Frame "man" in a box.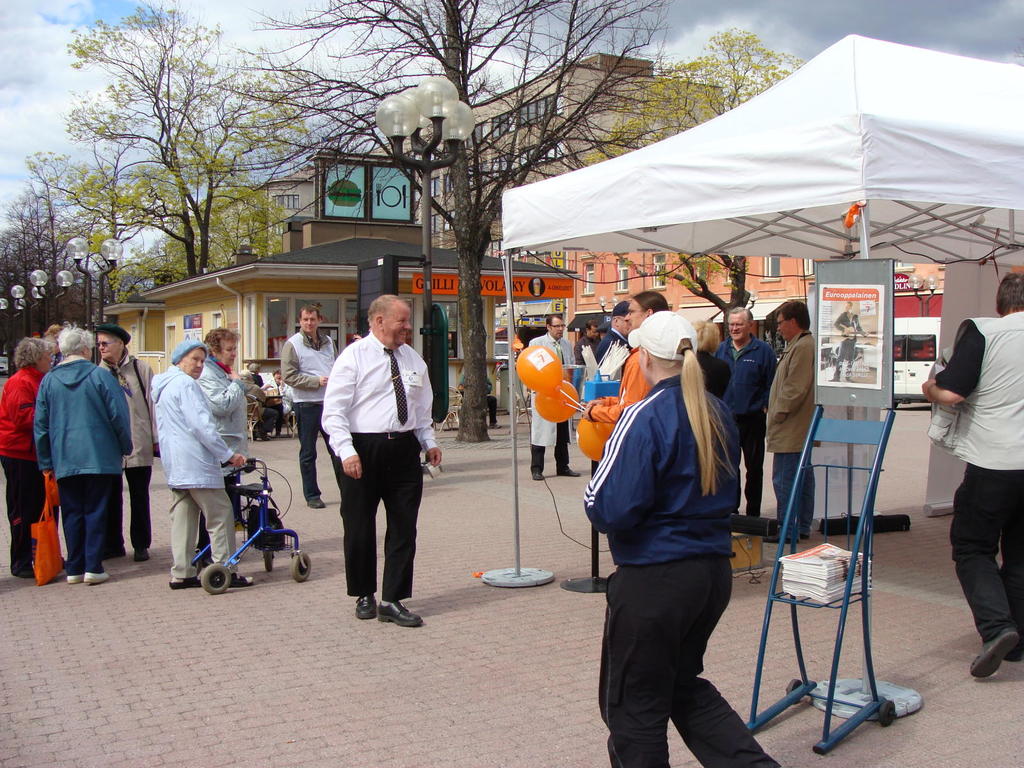
box(314, 297, 428, 630).
